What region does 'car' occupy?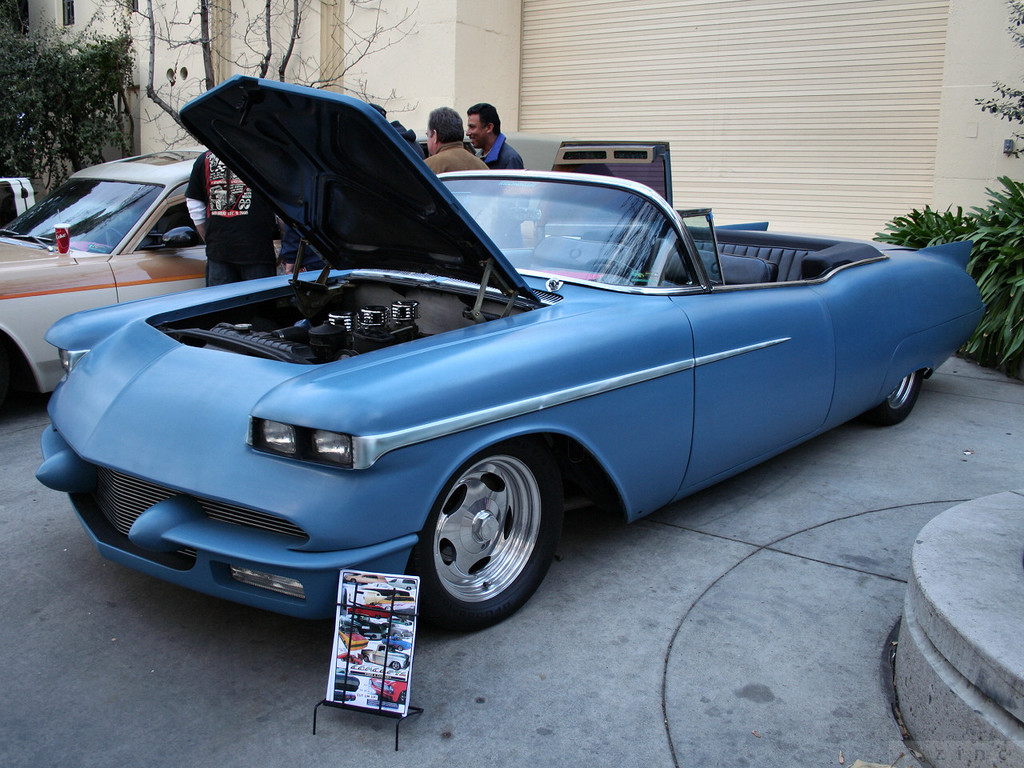
Rect(0, 145, 317, 426).
